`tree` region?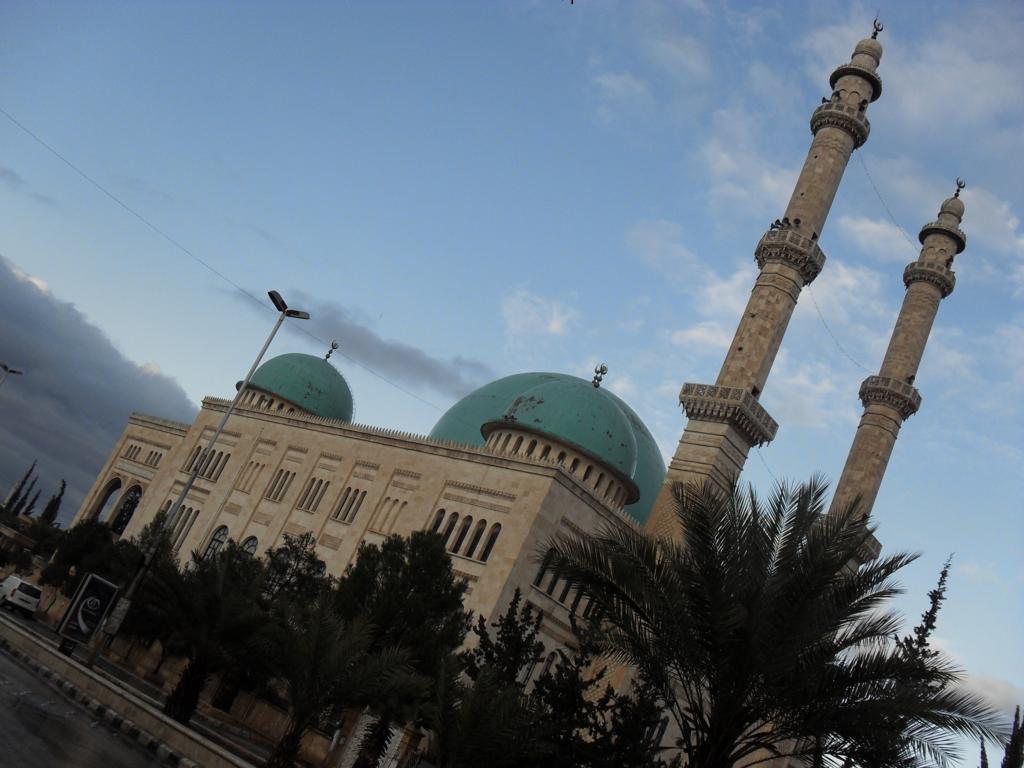
crop(605, 425, 972, 761)
